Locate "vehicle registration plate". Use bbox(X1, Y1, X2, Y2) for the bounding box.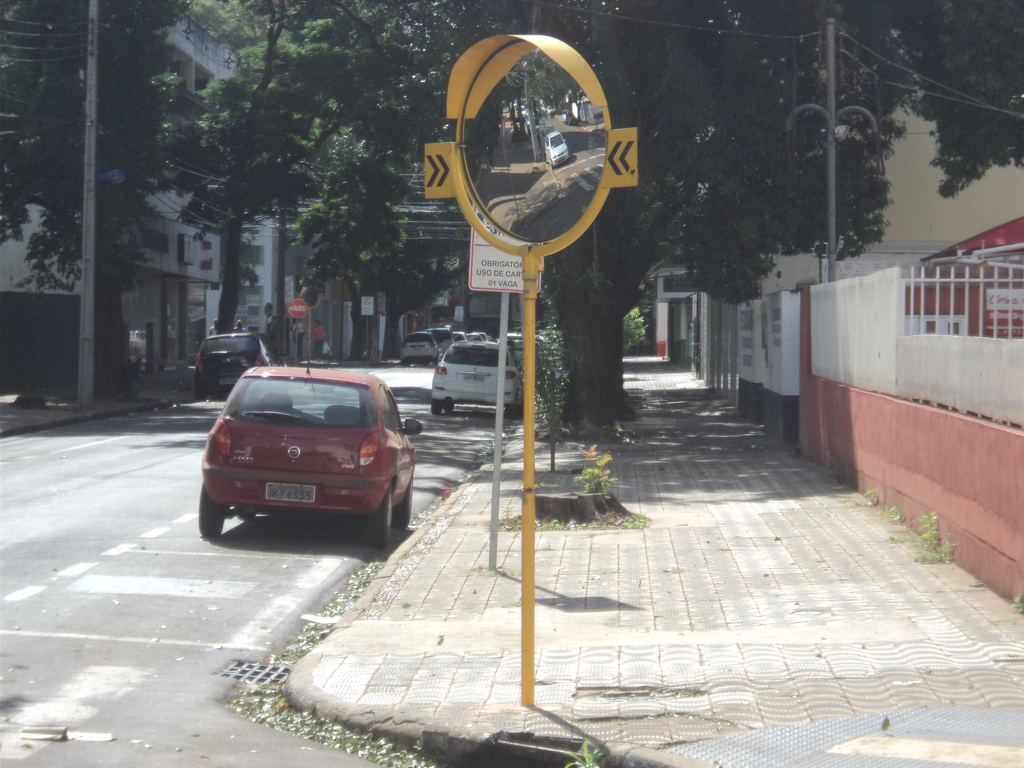
bbox(220, 378, 239, 383).
